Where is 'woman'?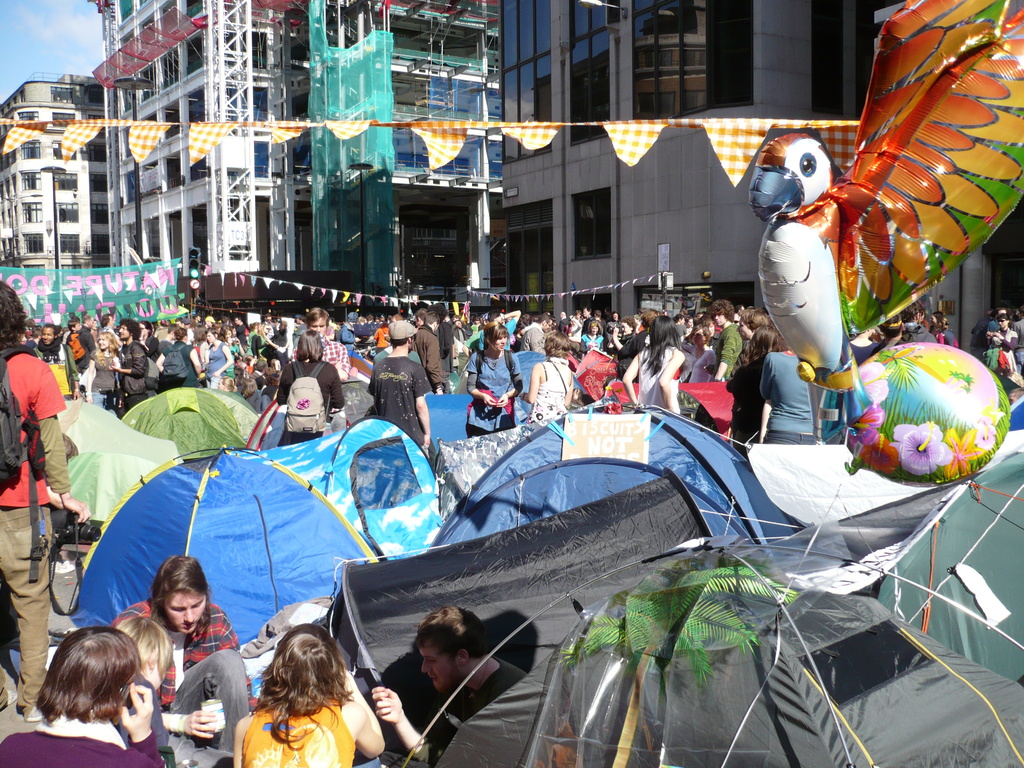
(758,348,819,443).
